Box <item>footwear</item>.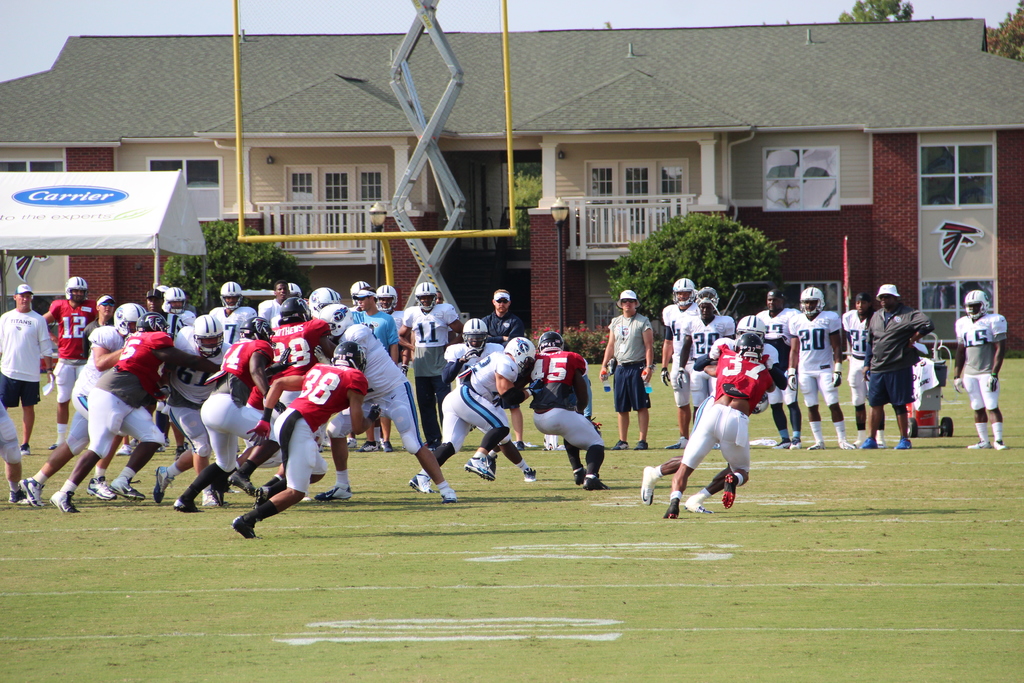
970 436 984 447.
